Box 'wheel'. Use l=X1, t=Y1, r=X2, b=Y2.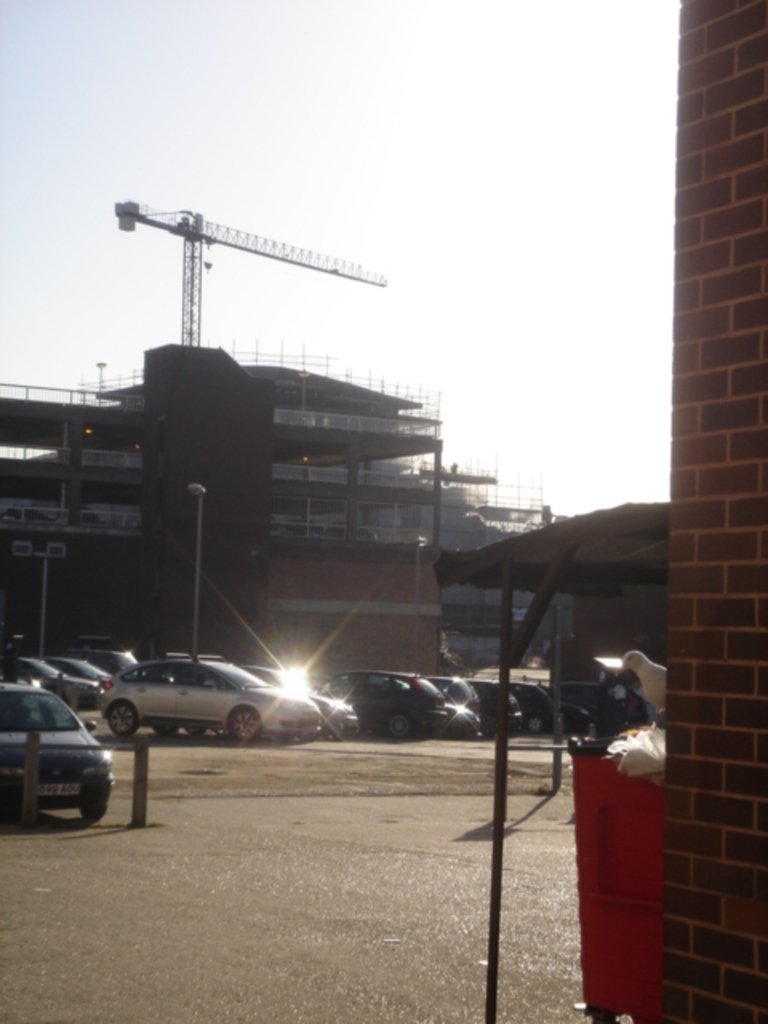
l=523, t=710, r=542, b=734.
